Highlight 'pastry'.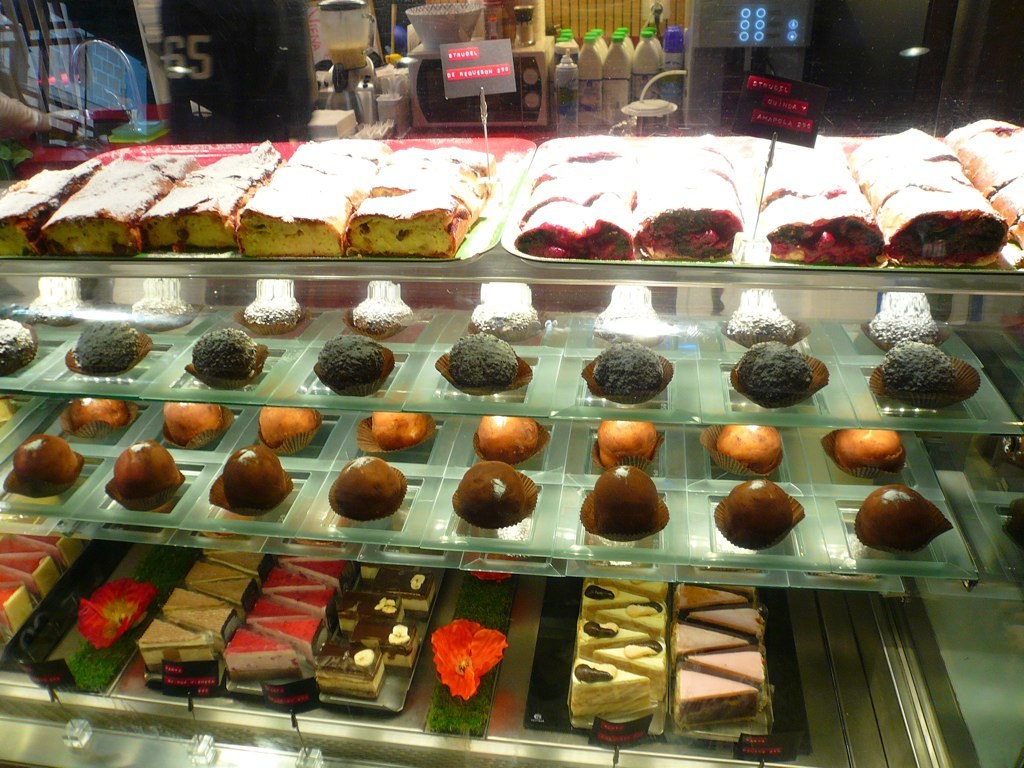
Highlighted region: box=[15, 536, 83, 568].
